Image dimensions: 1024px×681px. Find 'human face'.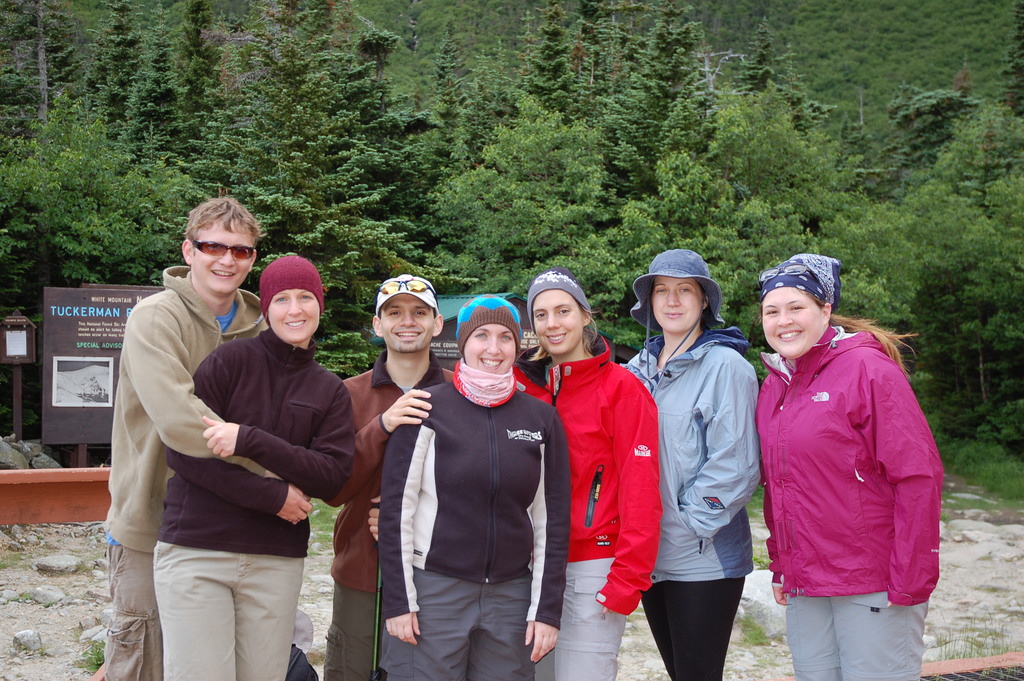
rect(191, 224, 254, 297).
